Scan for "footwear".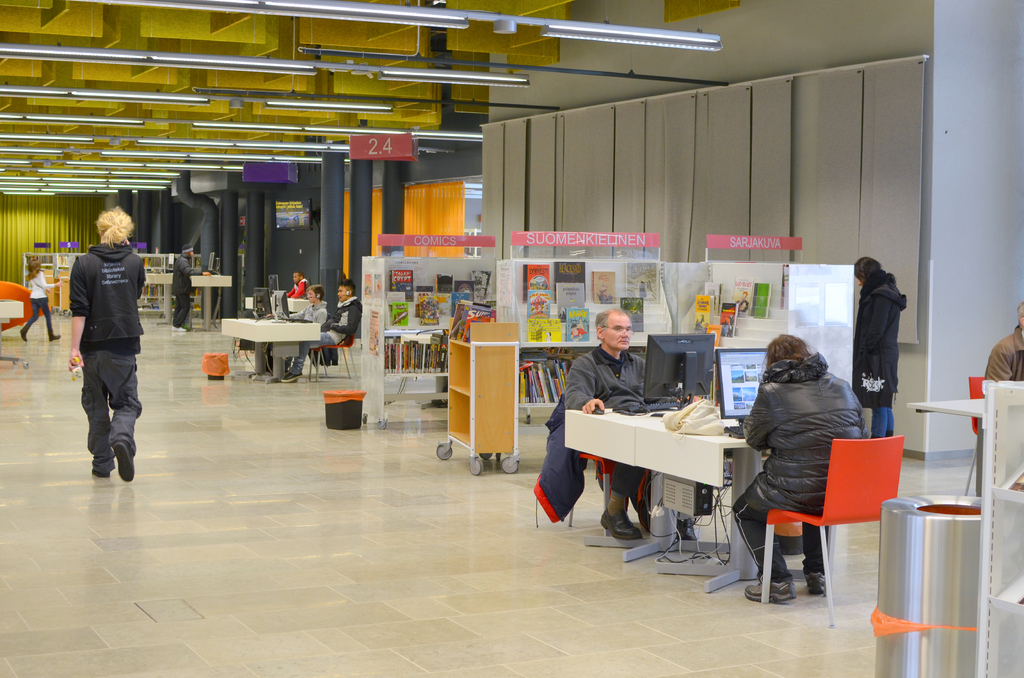
Scan result: [21,328,27,341].
